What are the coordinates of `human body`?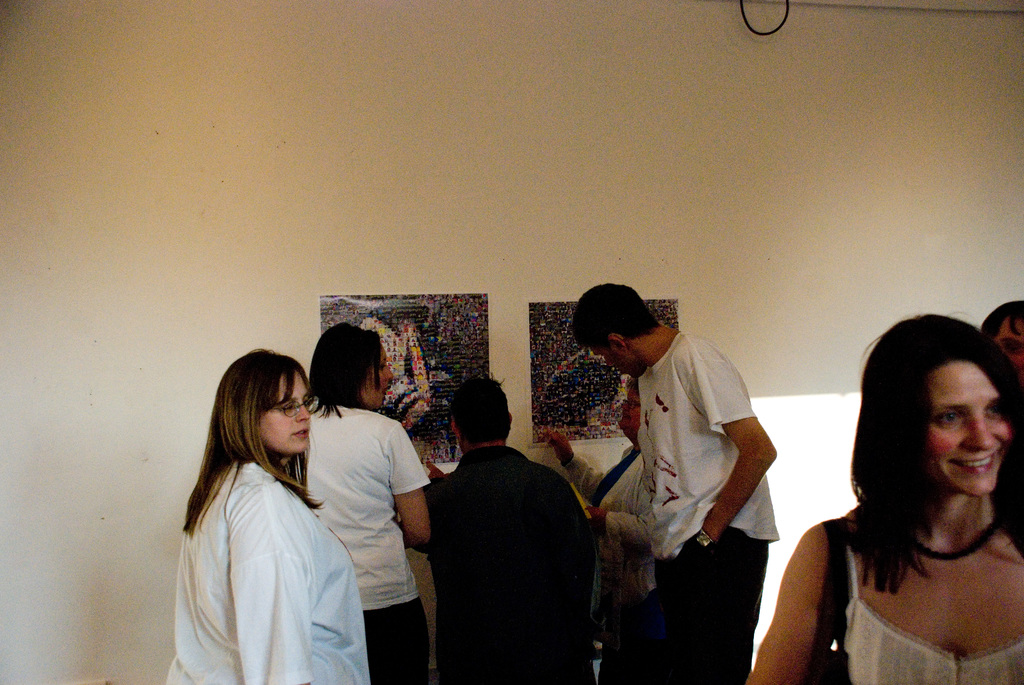
detection(170, 349, 375, 684).
